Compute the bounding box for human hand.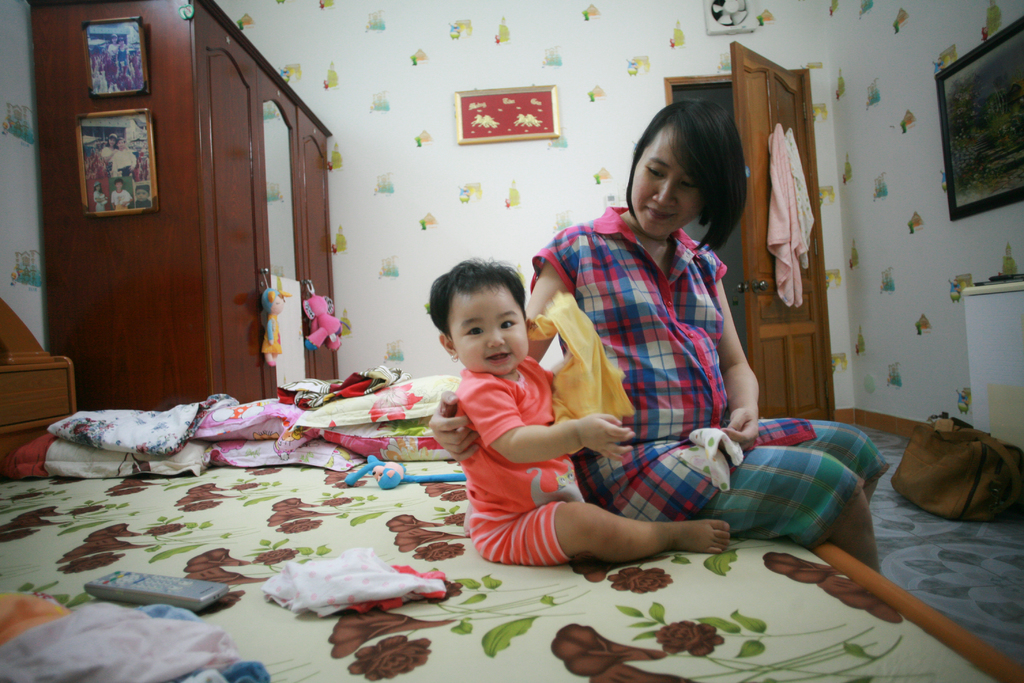
bbox=[428, 390, 481, 464].
